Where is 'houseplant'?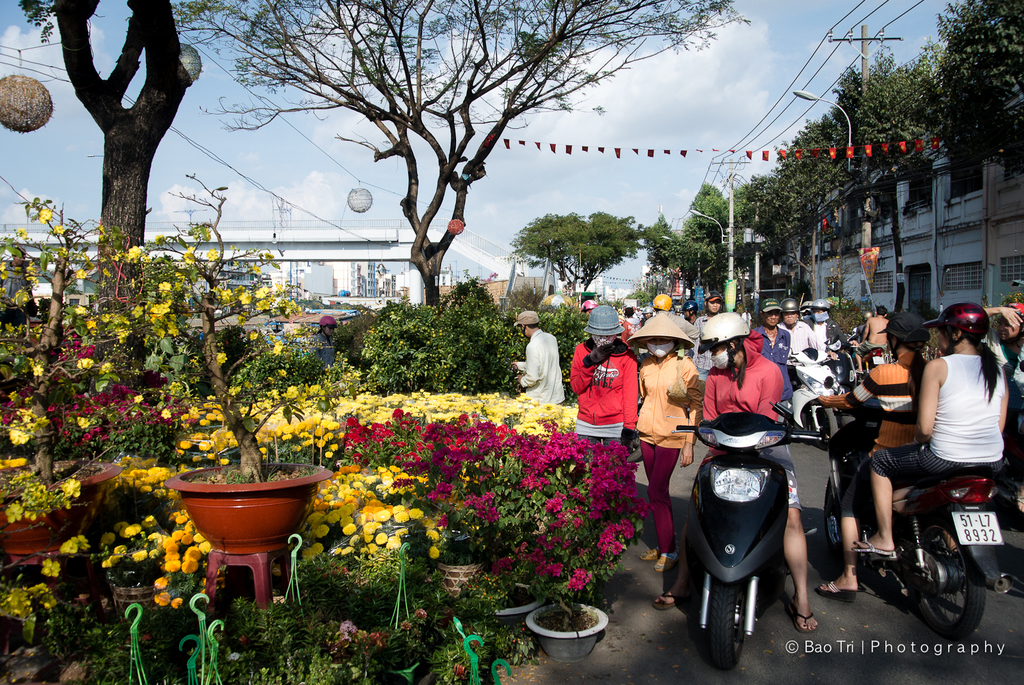
x1=104, y1=208, x2=337, y2=571.
